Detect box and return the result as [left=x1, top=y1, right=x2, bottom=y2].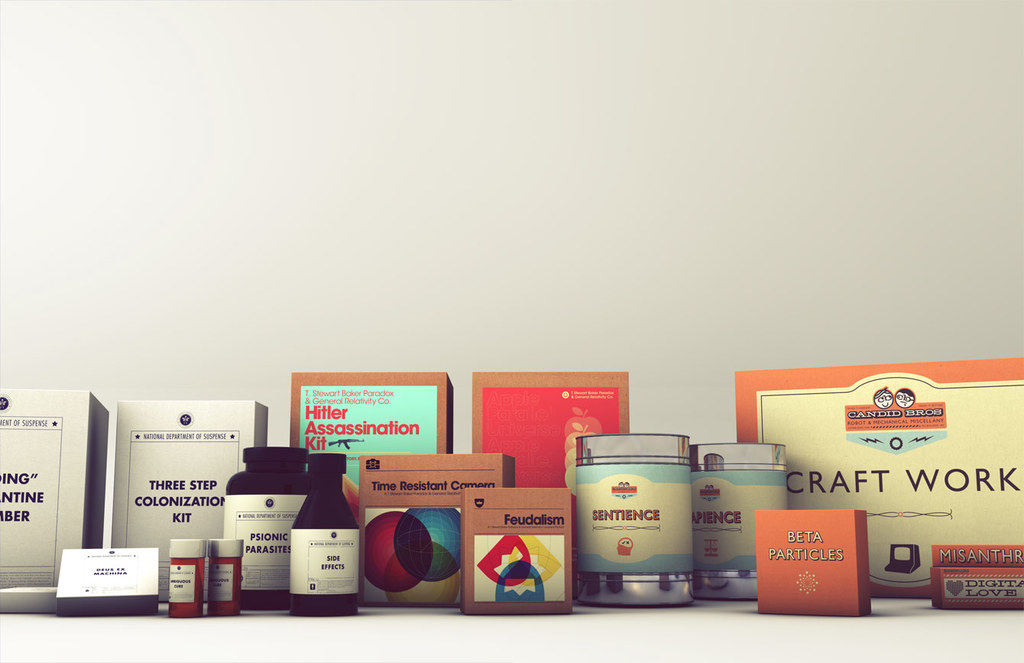
[left=0, top=587, right=57, bottom=616].
